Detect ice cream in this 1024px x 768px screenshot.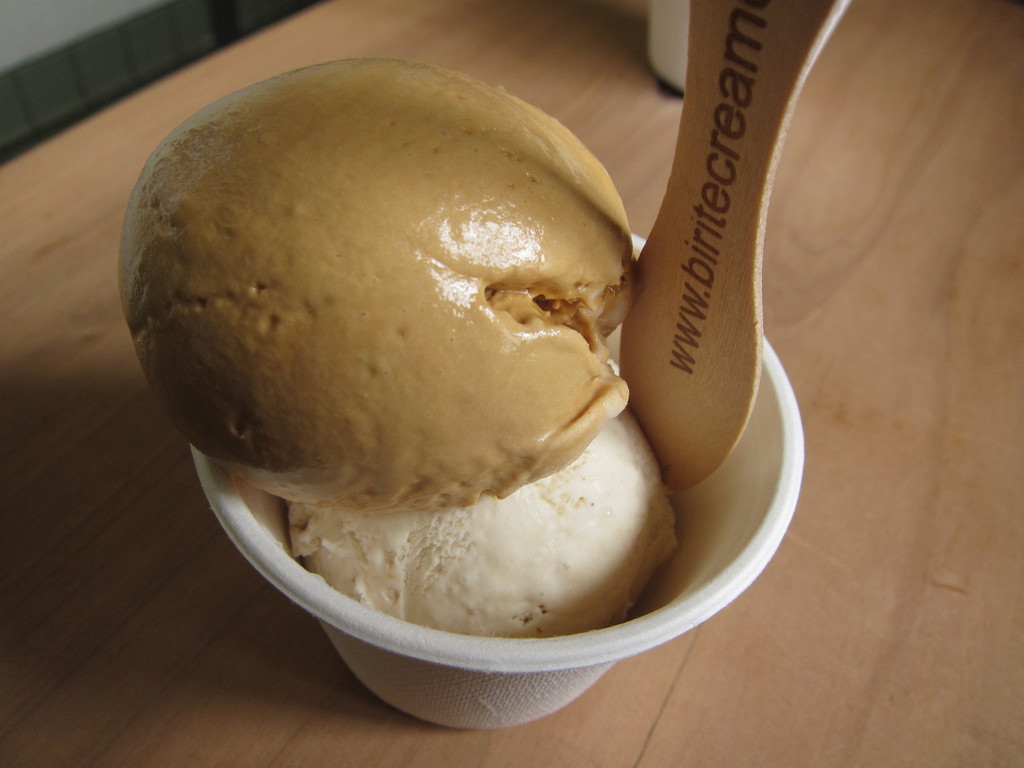
Detection: Rect(104, 66, 676, 642).
